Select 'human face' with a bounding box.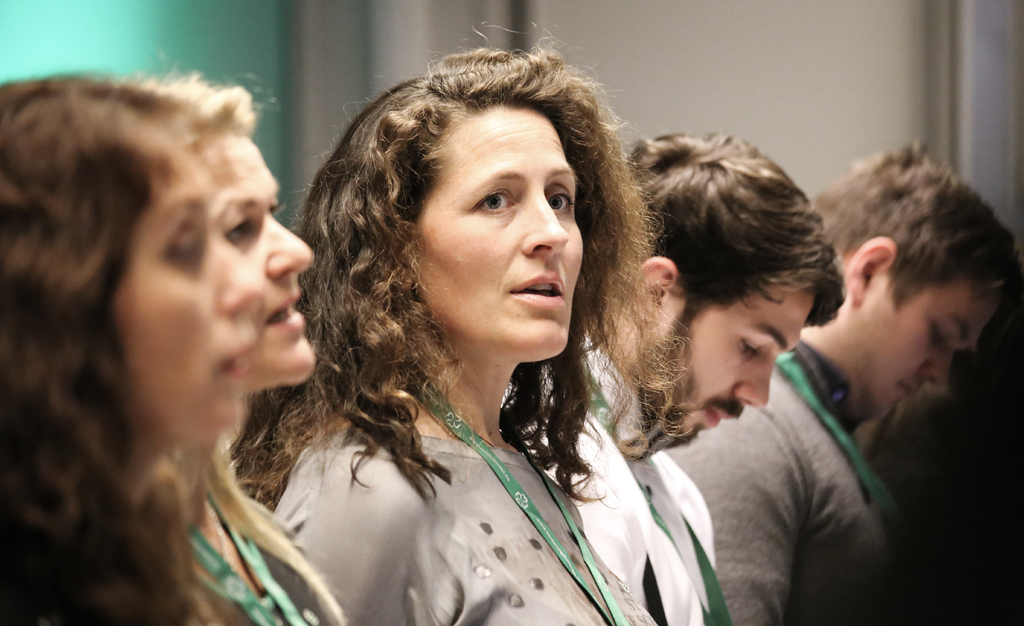
rect(417, 103, 584, 349).
